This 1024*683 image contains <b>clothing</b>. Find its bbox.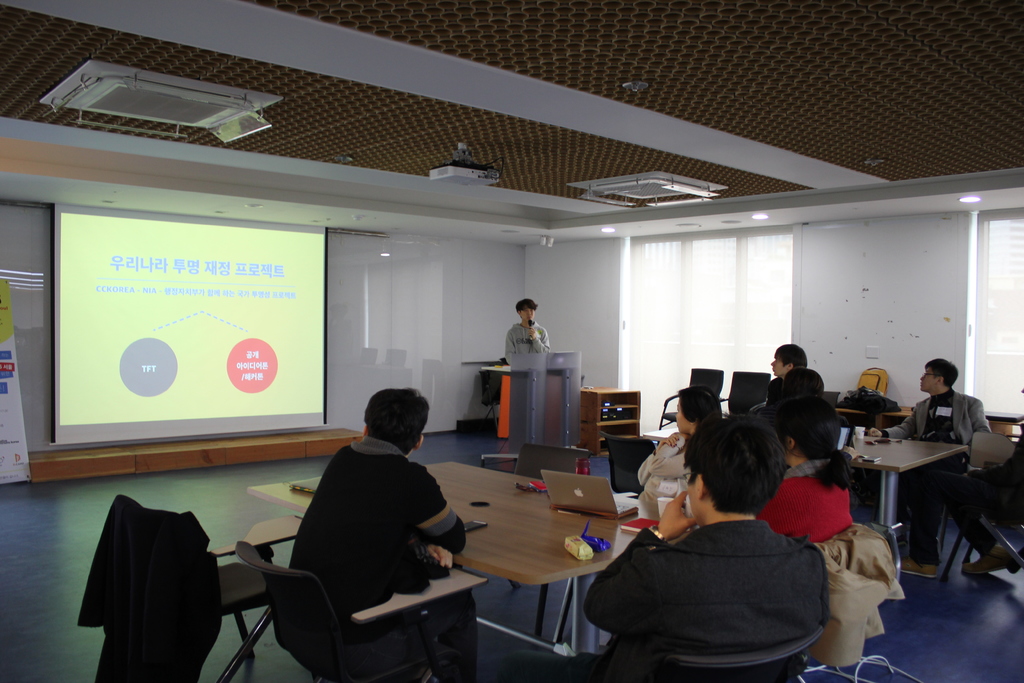
bbox(285, 427, 480, 682).
